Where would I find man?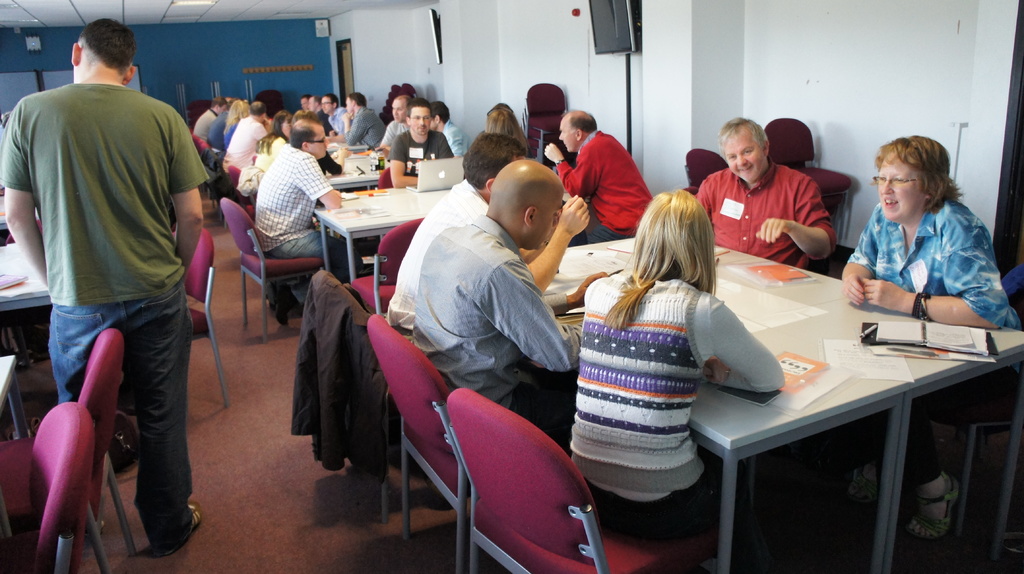
At <region>430, 102, 477, 154</region>.
